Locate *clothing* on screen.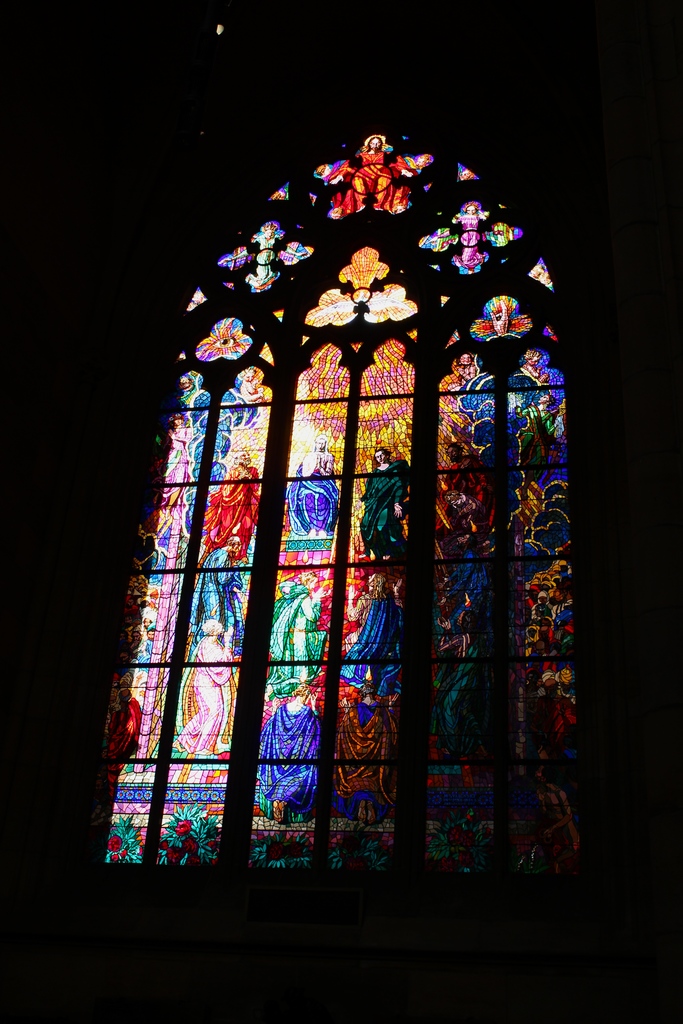
On screen at 187:547:247:661.
